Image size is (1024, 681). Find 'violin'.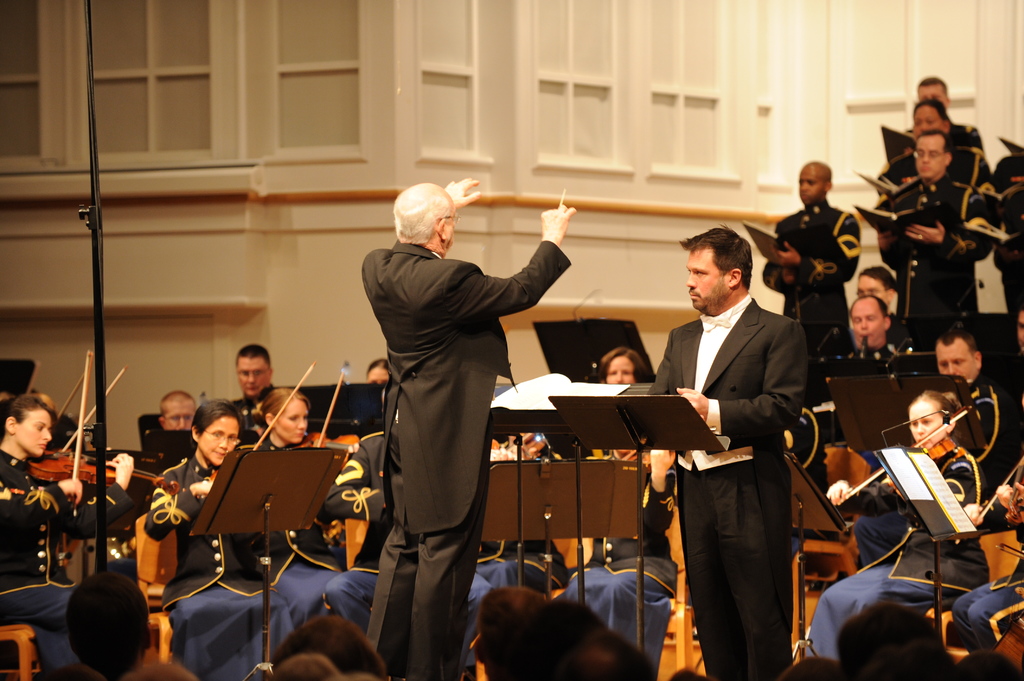
(left=992, top=543, right=1023, bottom=561).
